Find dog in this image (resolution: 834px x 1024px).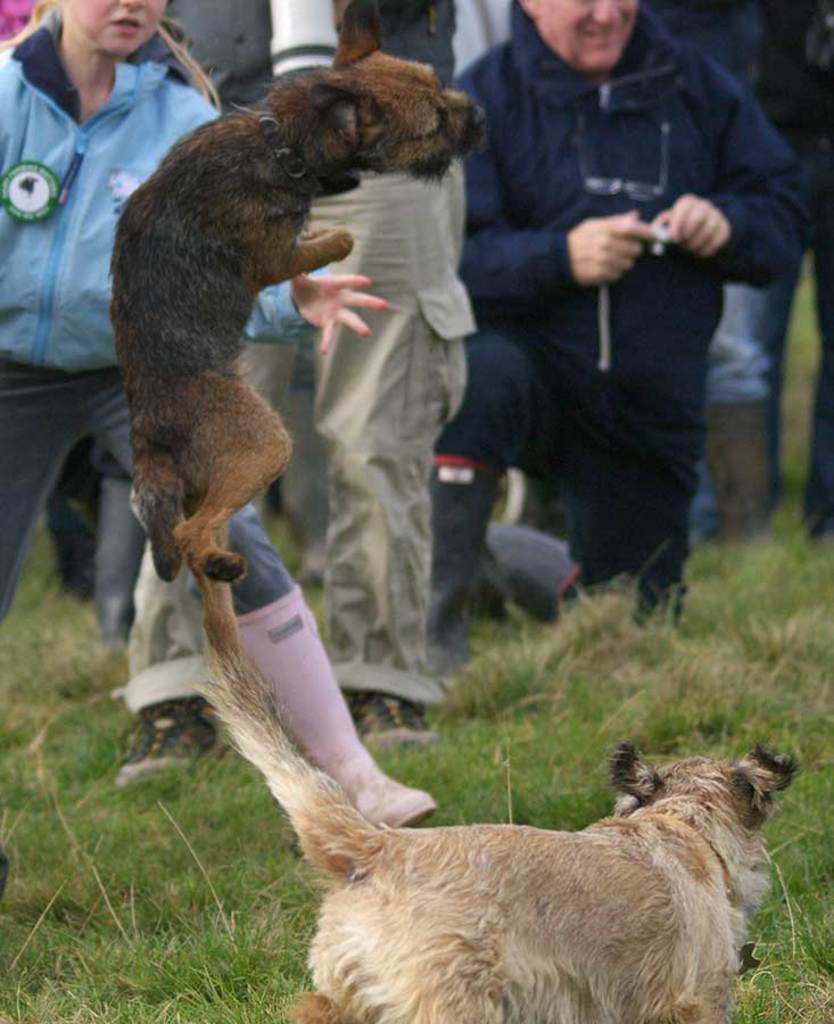
x1=107, y1=50, x2=494, y2=585.
